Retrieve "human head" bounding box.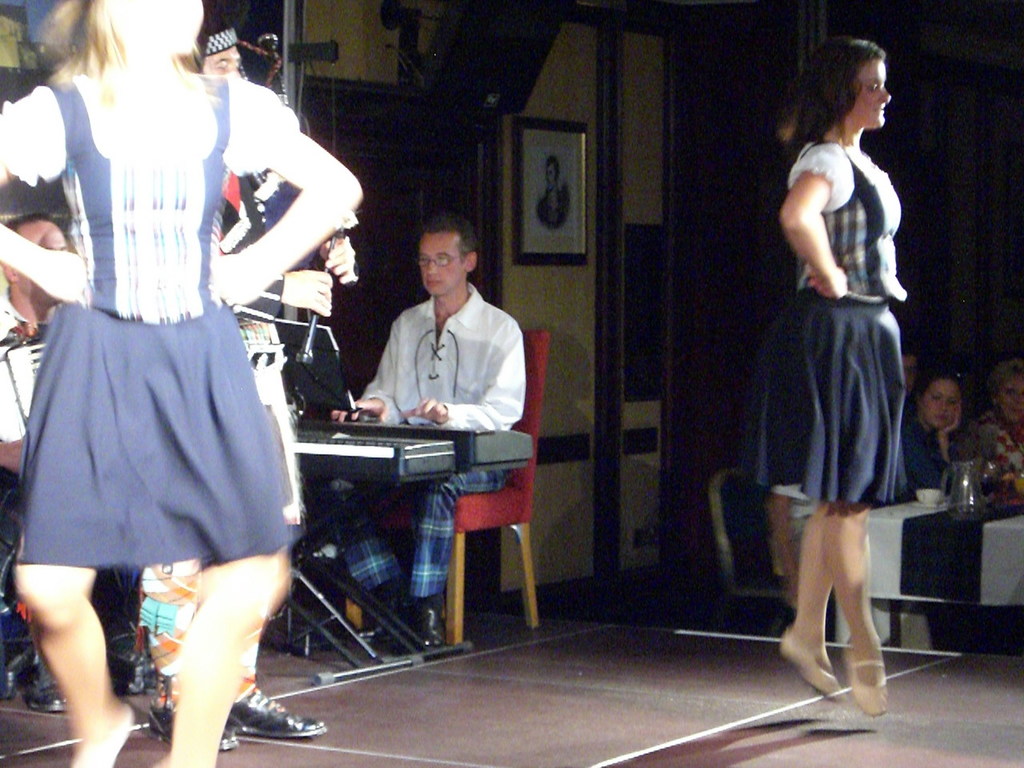
Bounding box: box=[917, 377, 967, 431].
